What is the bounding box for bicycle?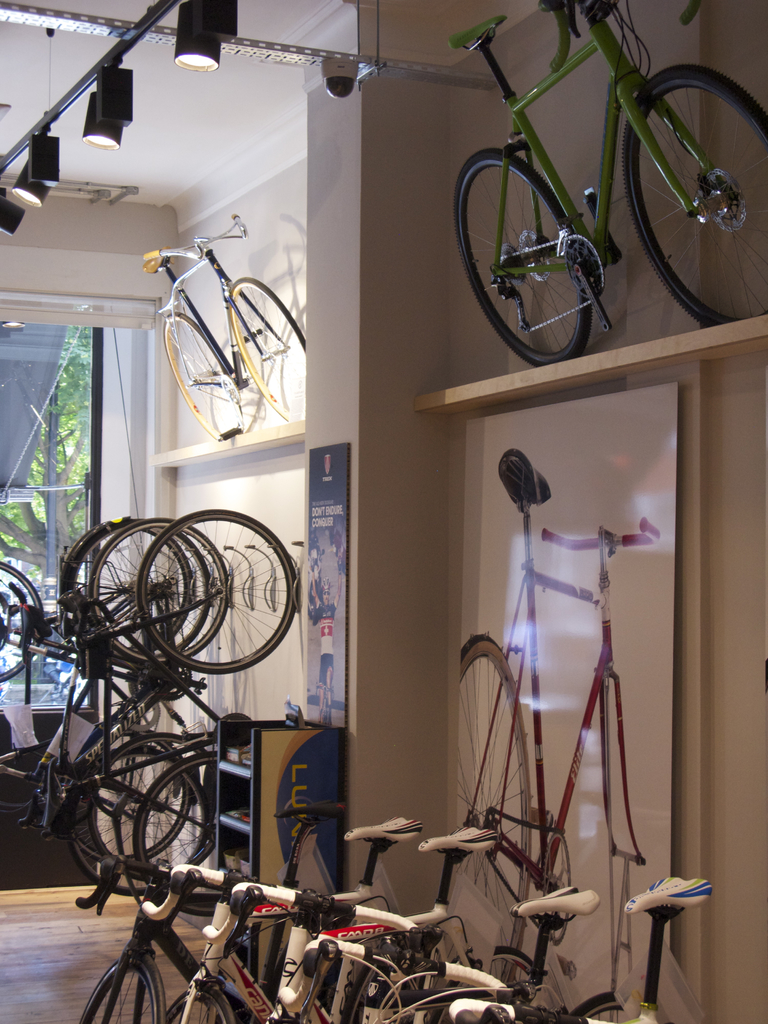
[442,0,767,374].
